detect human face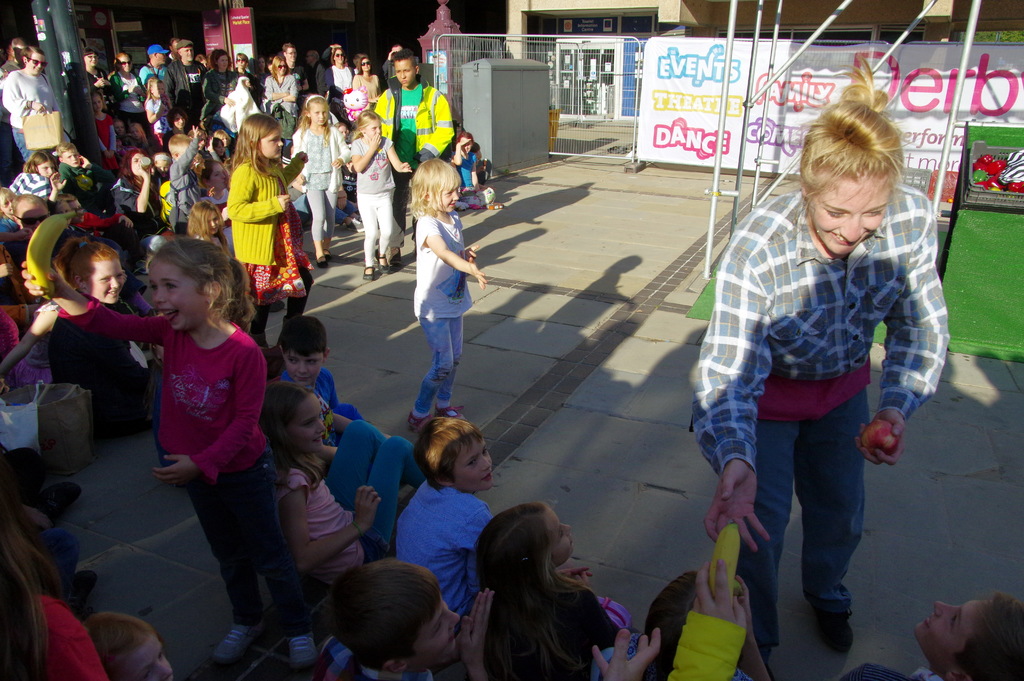
360:58:371:70
